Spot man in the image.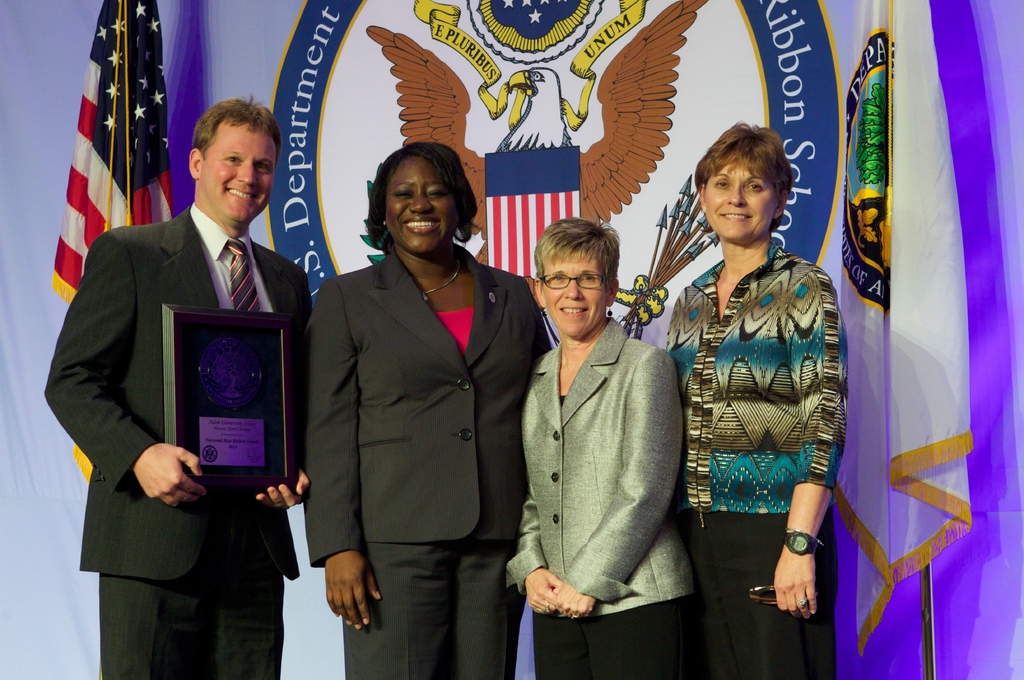
man found at (left=40, top=95, right=309, bottom=679).
